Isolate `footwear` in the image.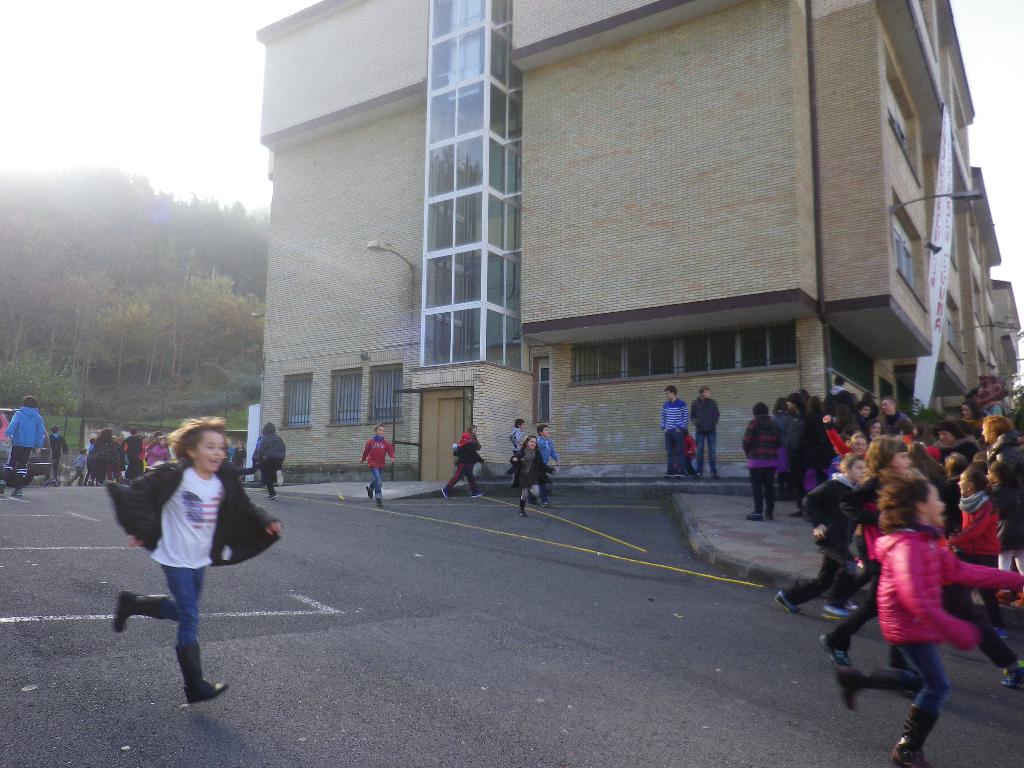
Isolated region: box(541, 504, 550, 509).
